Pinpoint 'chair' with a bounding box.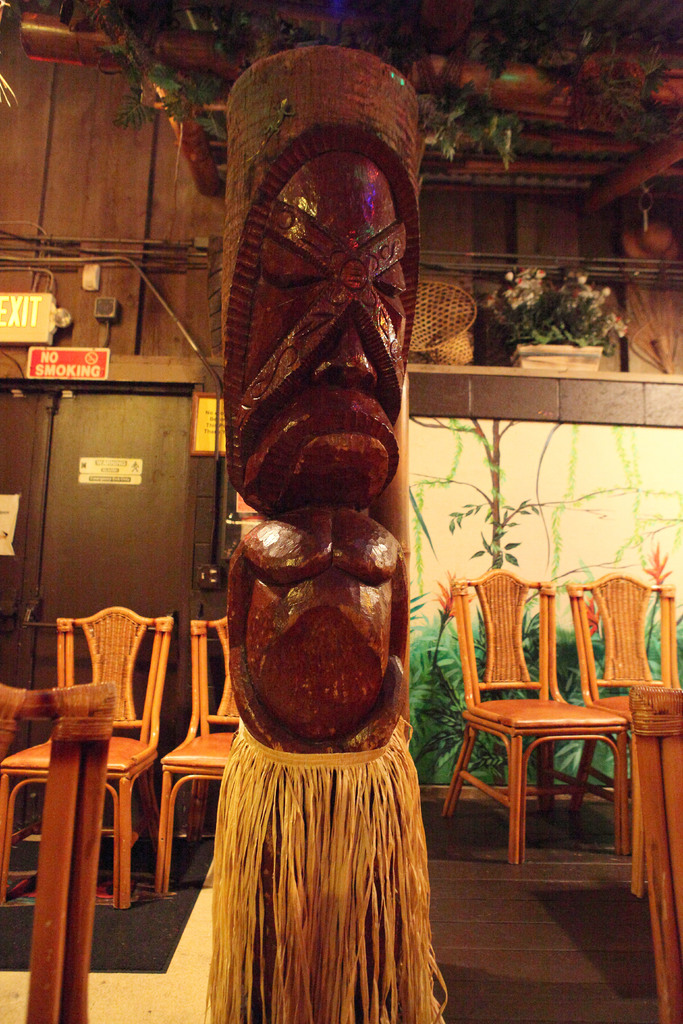
<box>0,599,179,914</box>.
